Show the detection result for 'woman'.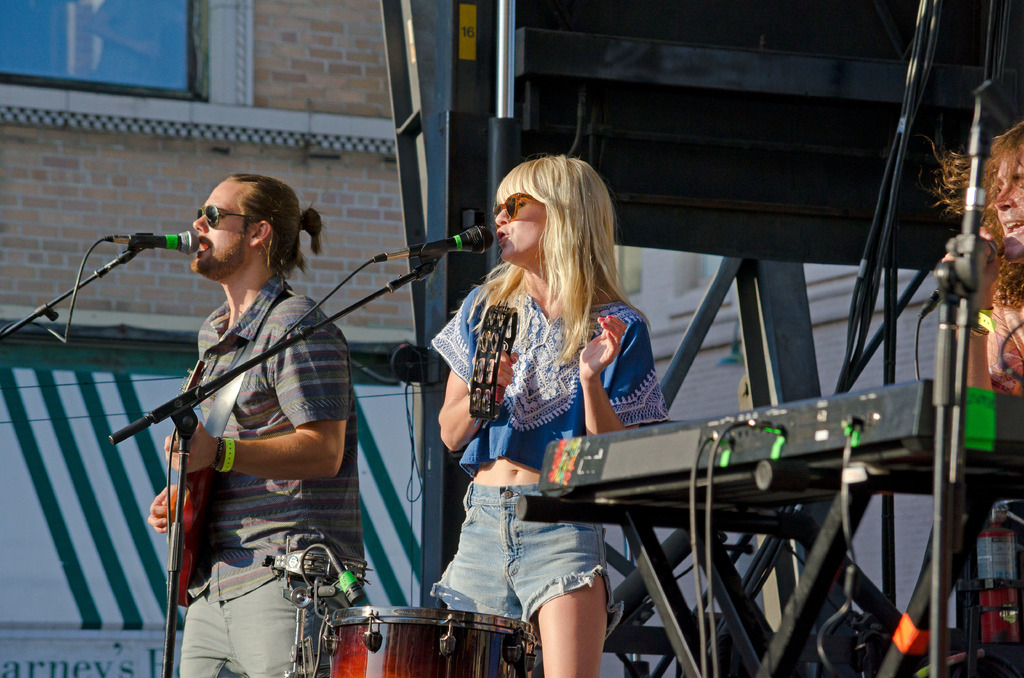
(410, 184, 673, 651).
